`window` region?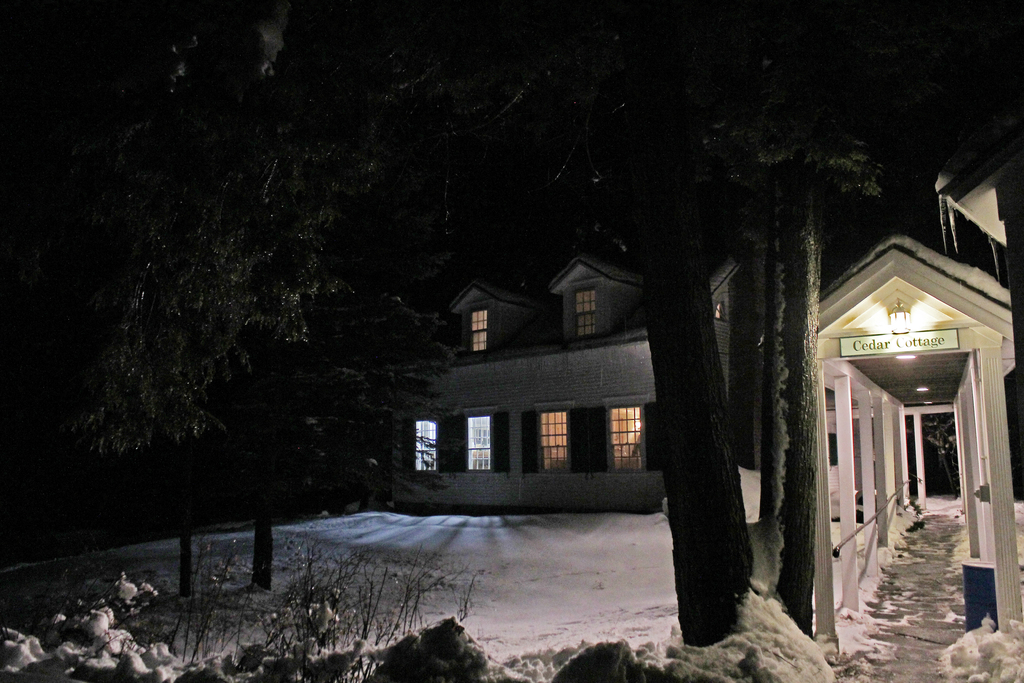
x1=569 y1=288 x2=598 y2=331
